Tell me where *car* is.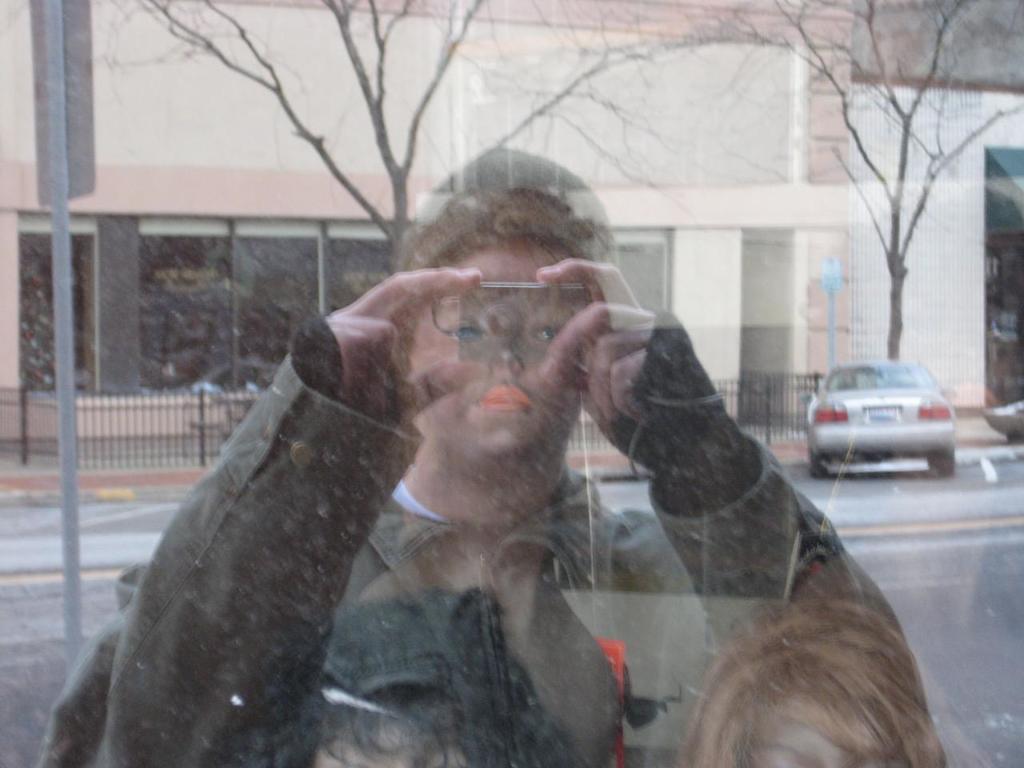
*car* is at select_region(978, 398, 1023, 442).
